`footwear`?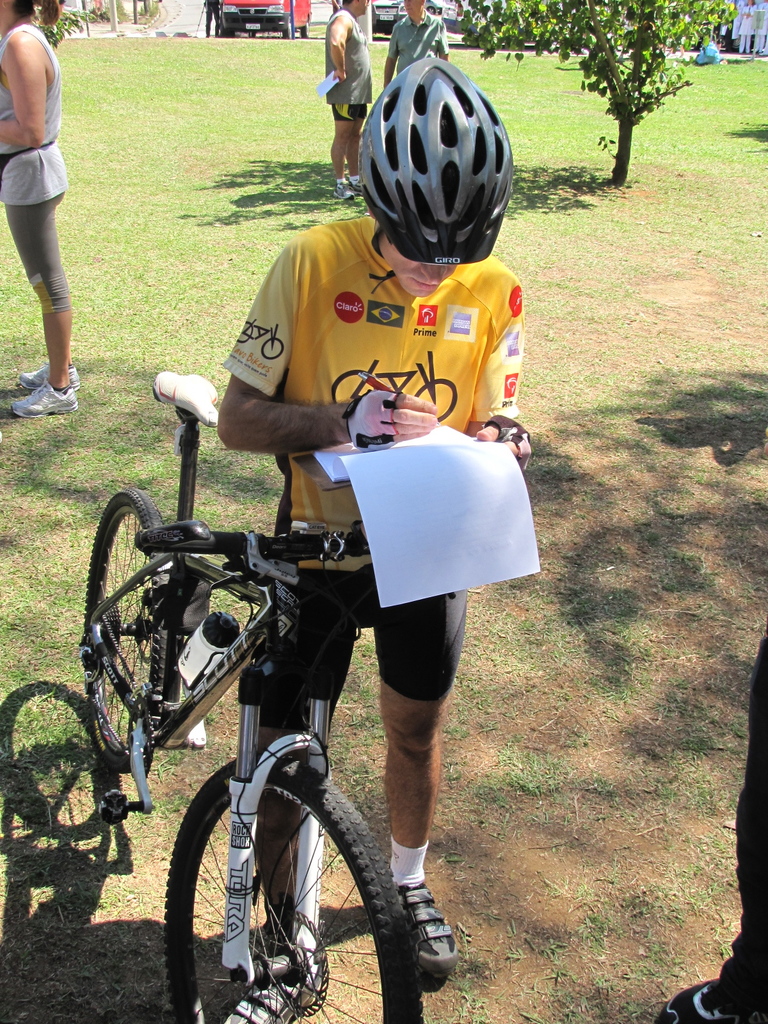
bbox(6, 383, 86, 413)
